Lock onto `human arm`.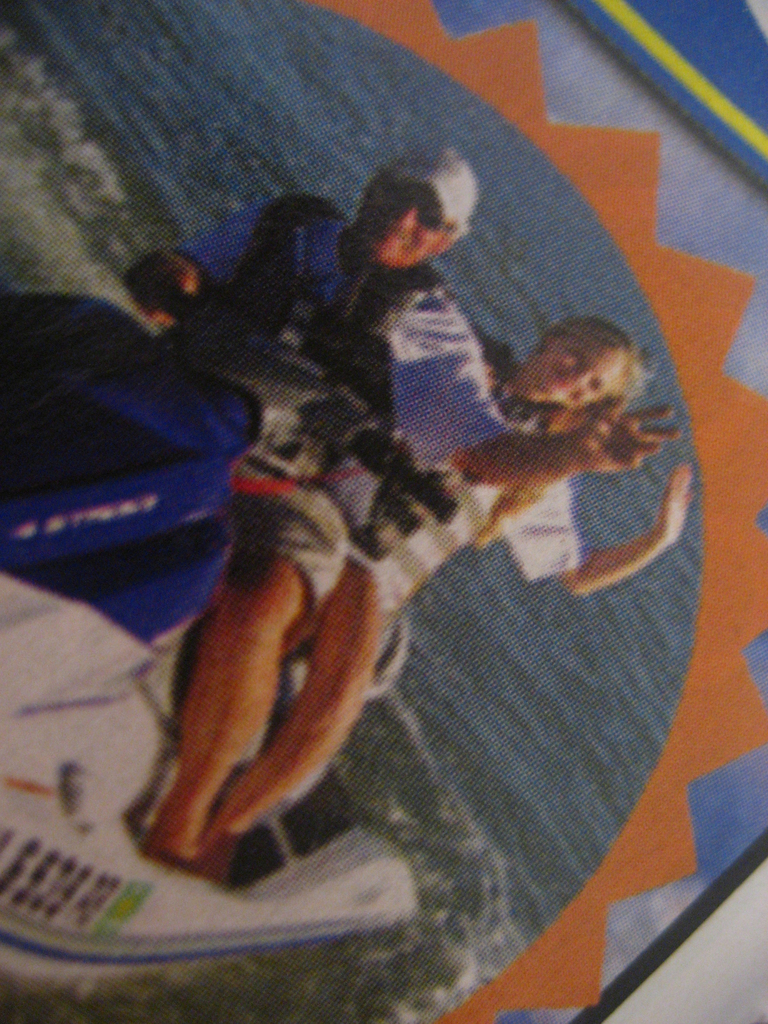
Locked: BBox(124, 180, 316, 325).
